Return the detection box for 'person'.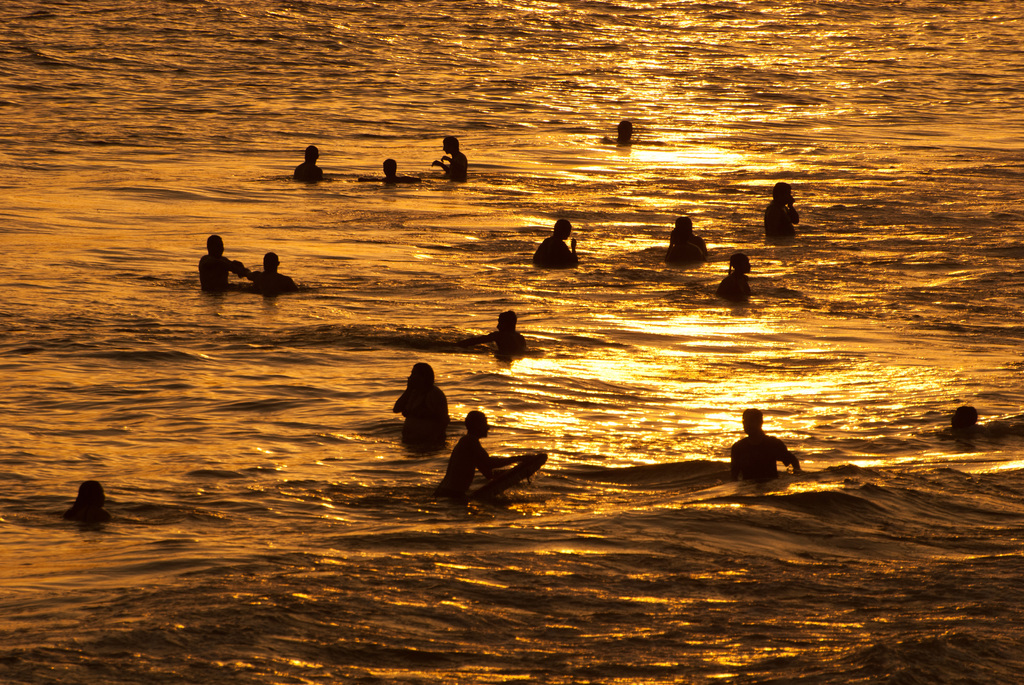
locate(600, 118, 646, 146).
